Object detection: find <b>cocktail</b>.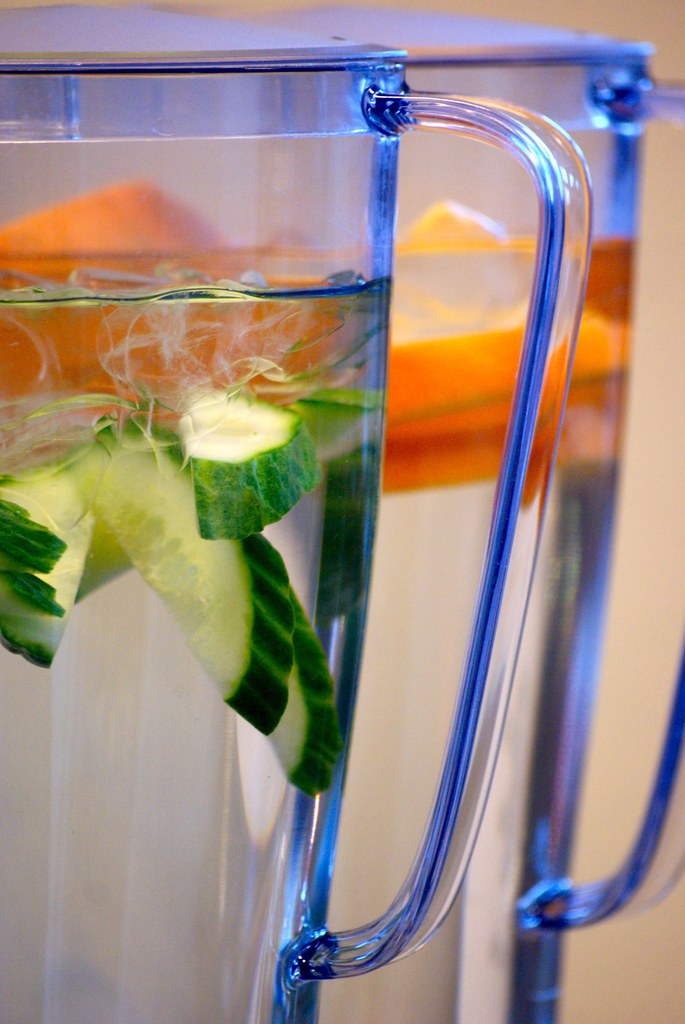
{"left": 318, "top": 29, "right": 684, "bottom": 1023}.
